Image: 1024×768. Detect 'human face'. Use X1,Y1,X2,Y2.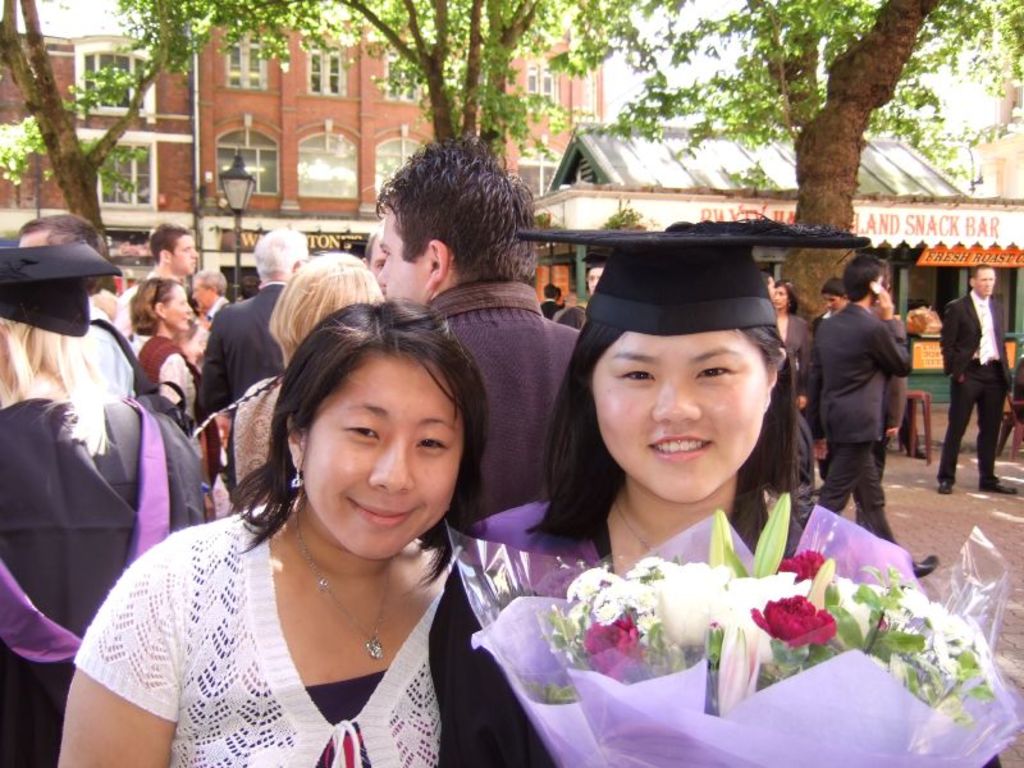
301,352,461,558.
